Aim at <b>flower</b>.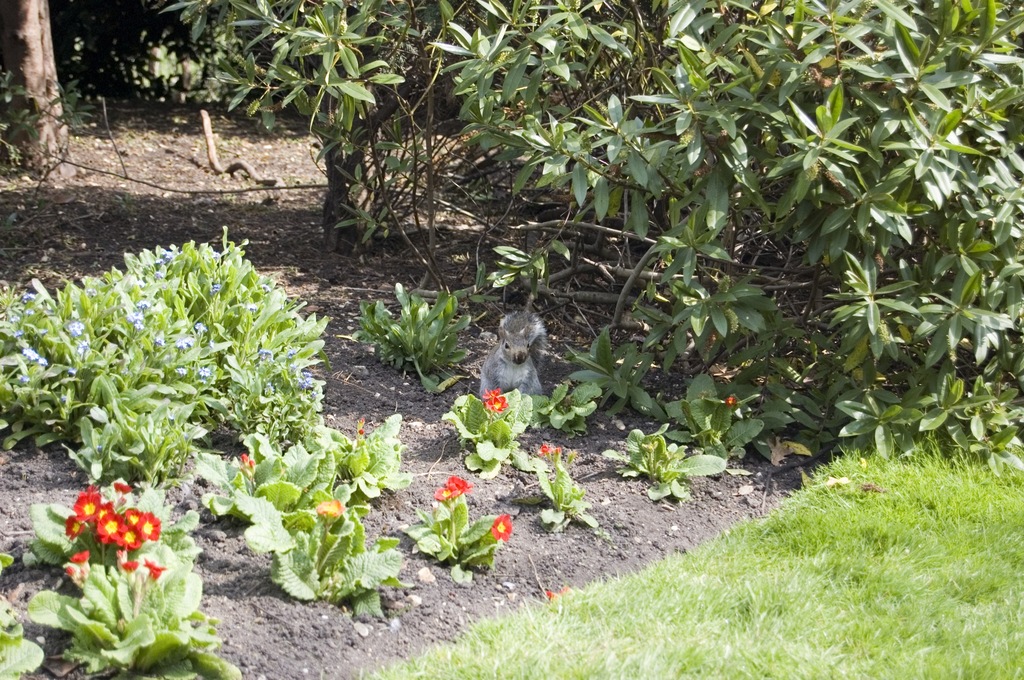
Aimed at (x1=431, y1=487, x2=455, y2=503).
